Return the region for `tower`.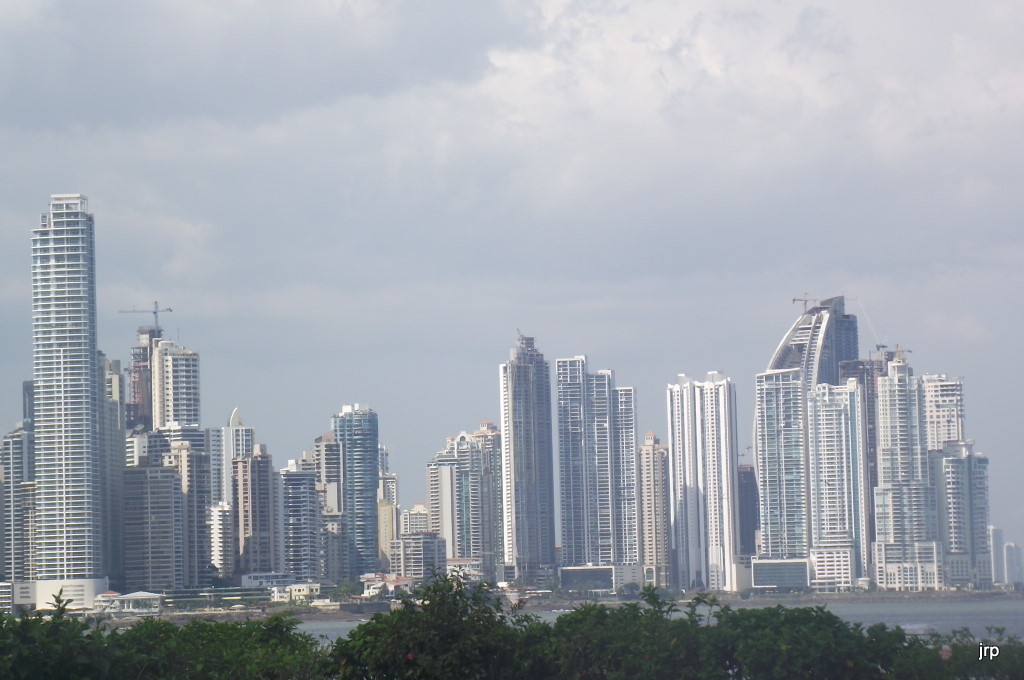
bbox(553, 356, 624, 594).
